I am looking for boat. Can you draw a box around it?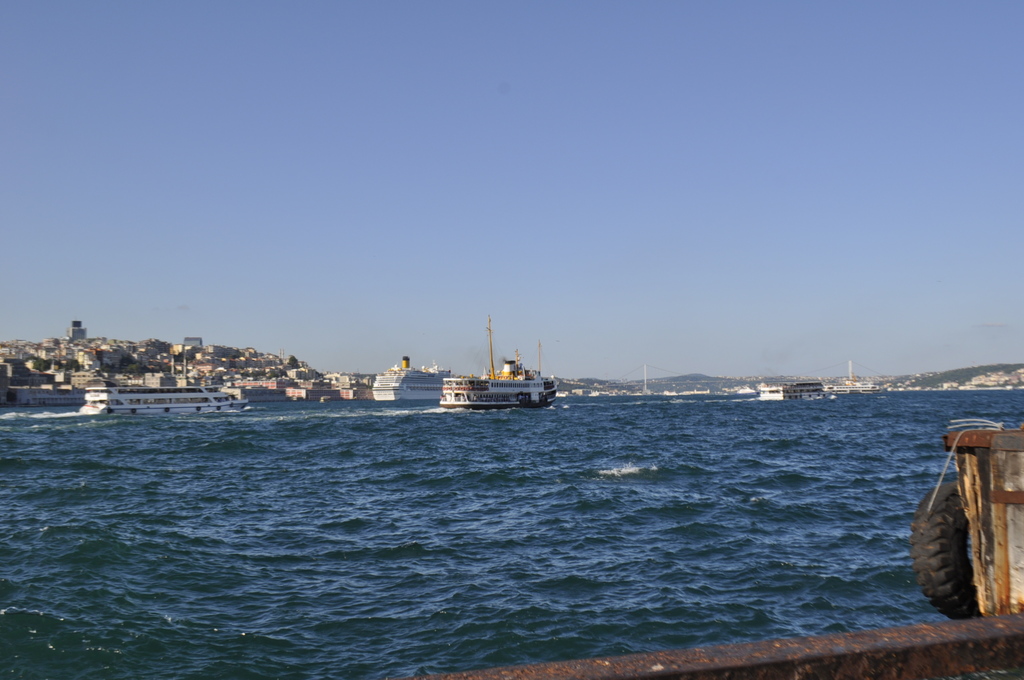
Sure, the bounding box is BBox(369, 368, 447, 399).
